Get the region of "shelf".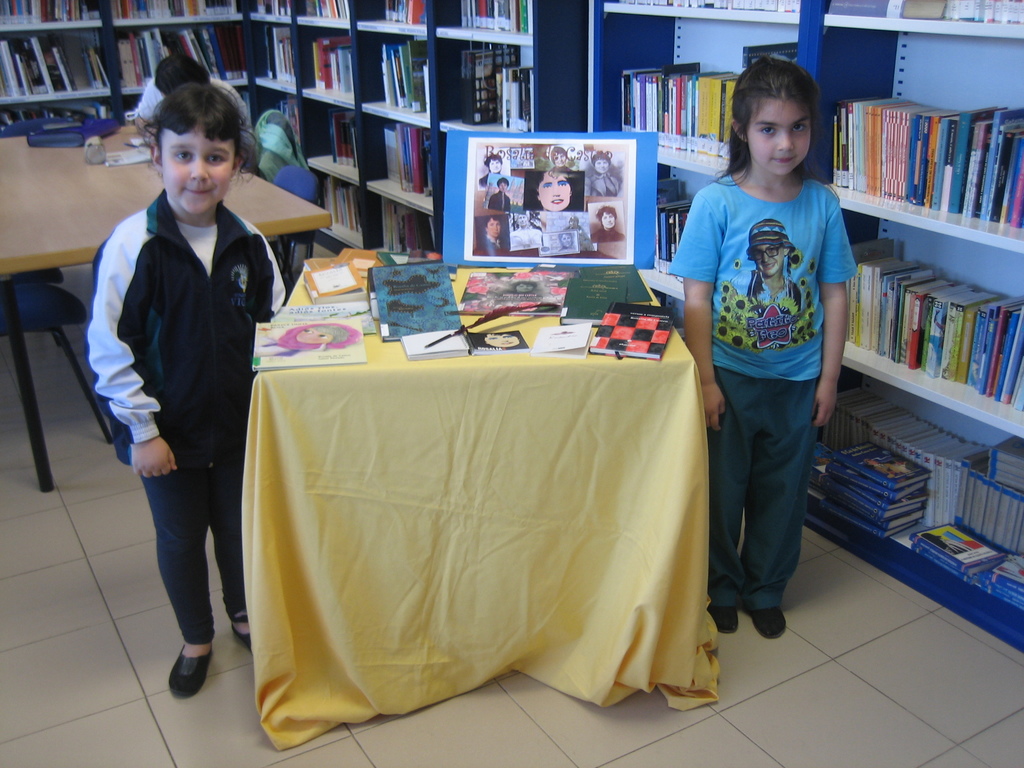
x1=839 y1=199 x2=1023 y2=442.
